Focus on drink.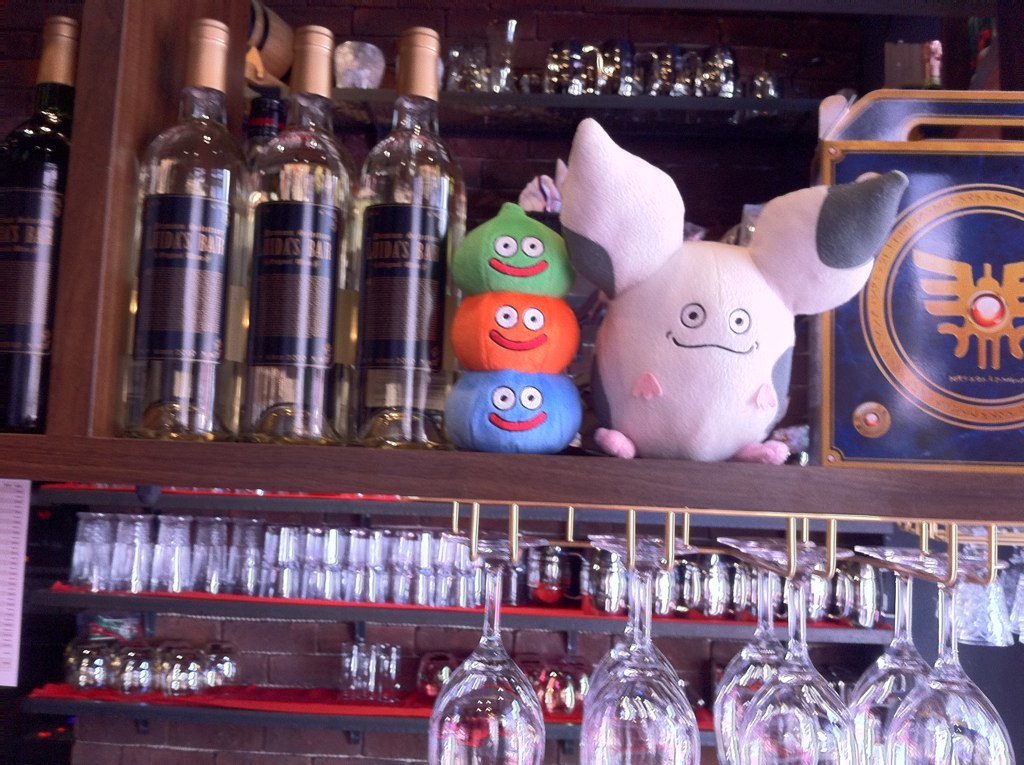
Focused at [left=0, top=12, right=79, bottom=436].
